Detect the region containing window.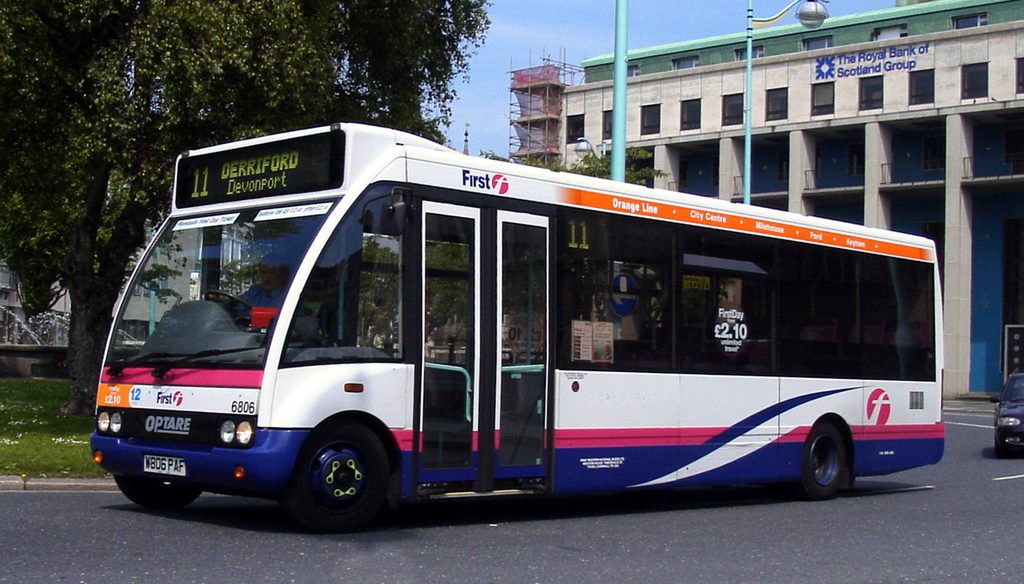
l=719, t=90, r=744, b=127.
